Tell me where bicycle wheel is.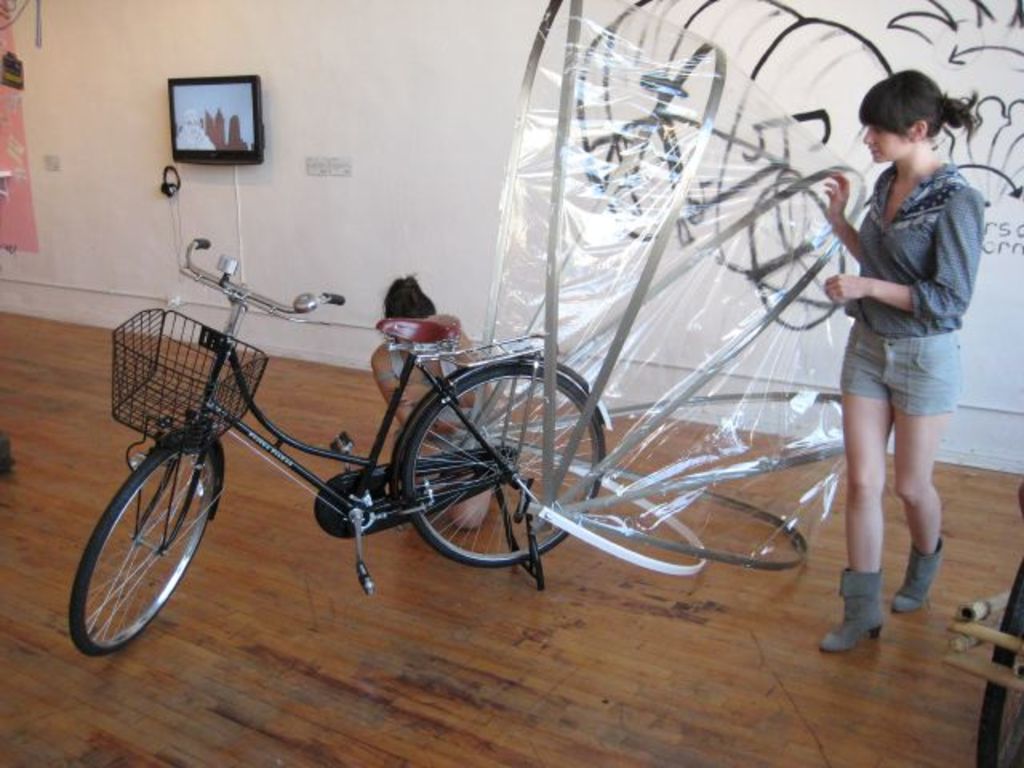
bicycle wheel is at 70, 426, 210, 650.
